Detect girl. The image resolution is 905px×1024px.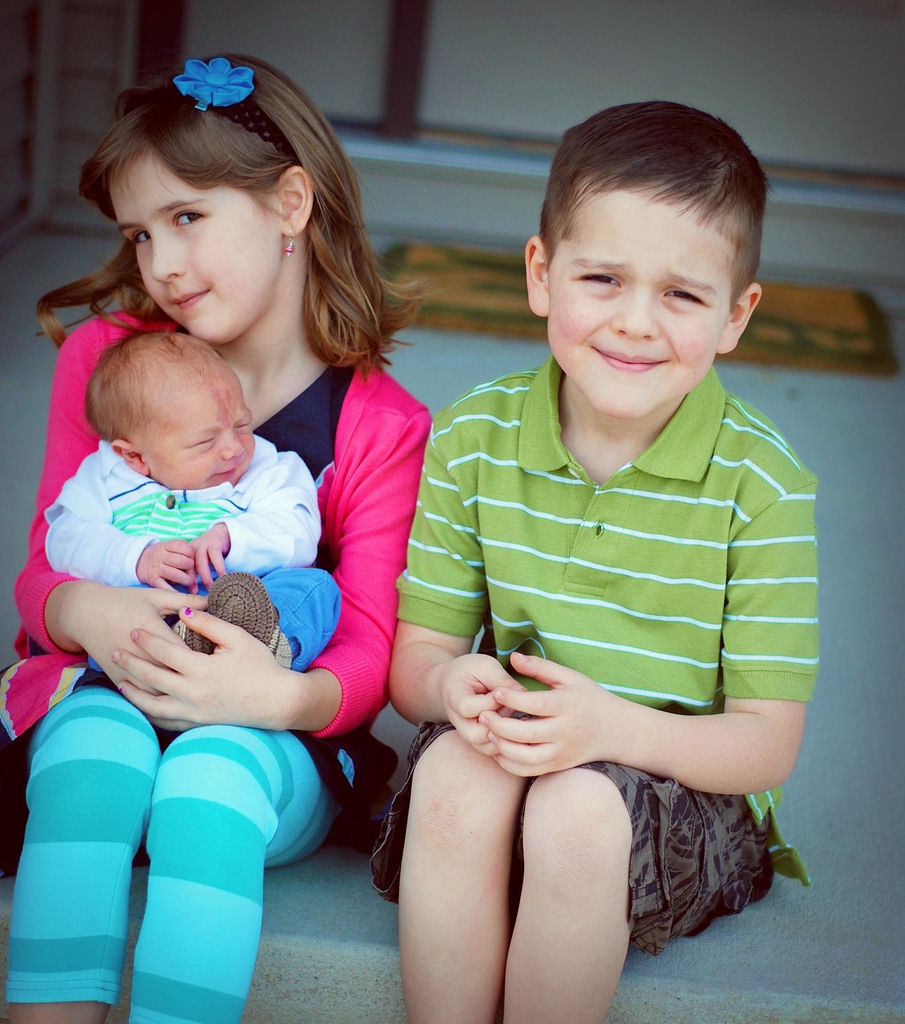
detection(0, 50, 433, 1023).
